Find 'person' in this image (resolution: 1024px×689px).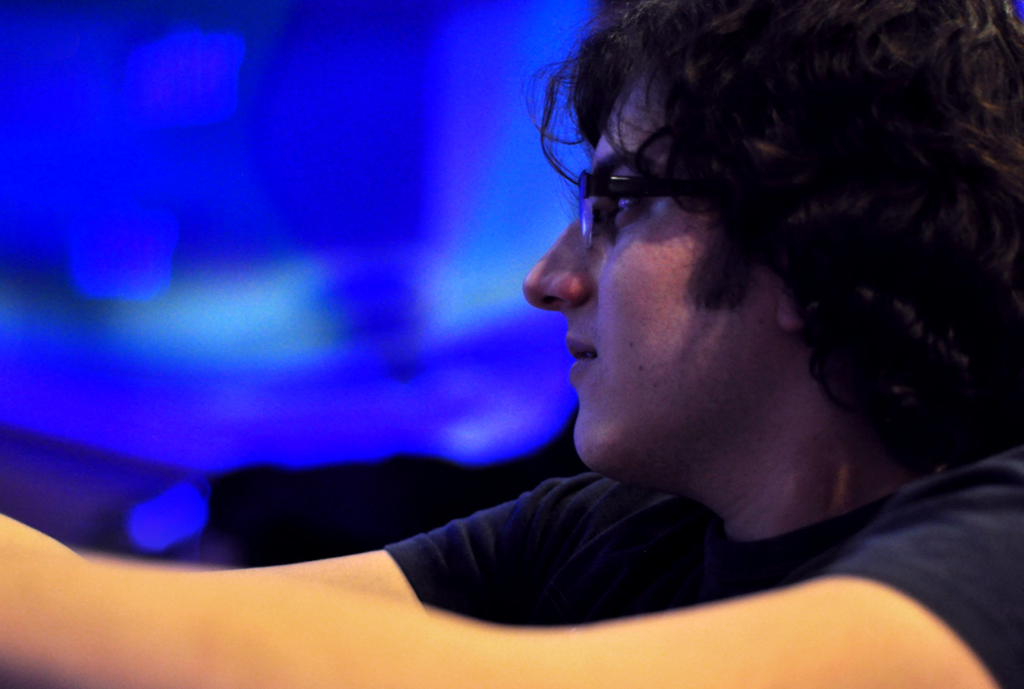
{"left": 0, "top": 0, "right": 1023, "bottom": 688}.
